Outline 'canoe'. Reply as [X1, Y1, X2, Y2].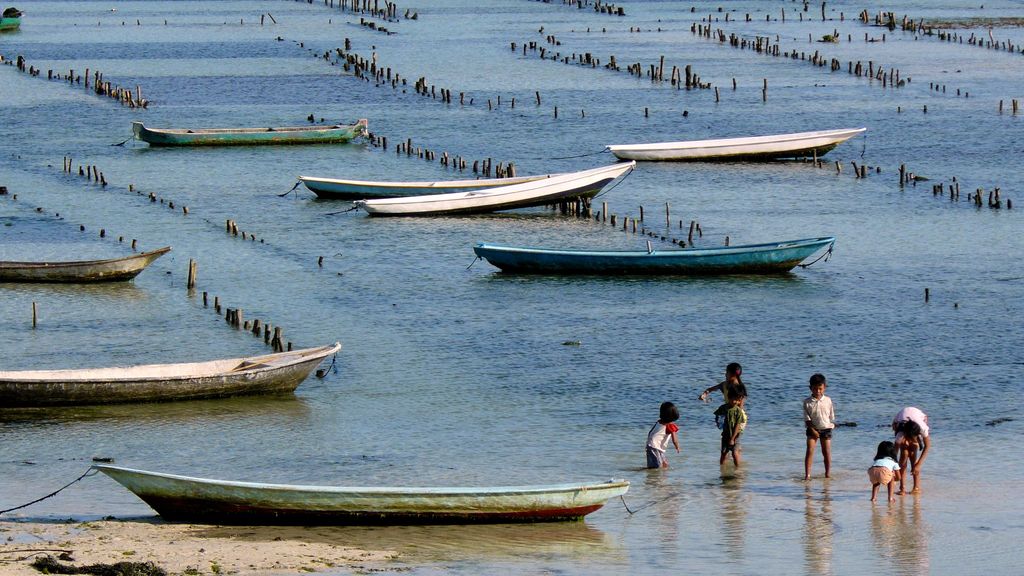
[57, 415, 620, 531].
